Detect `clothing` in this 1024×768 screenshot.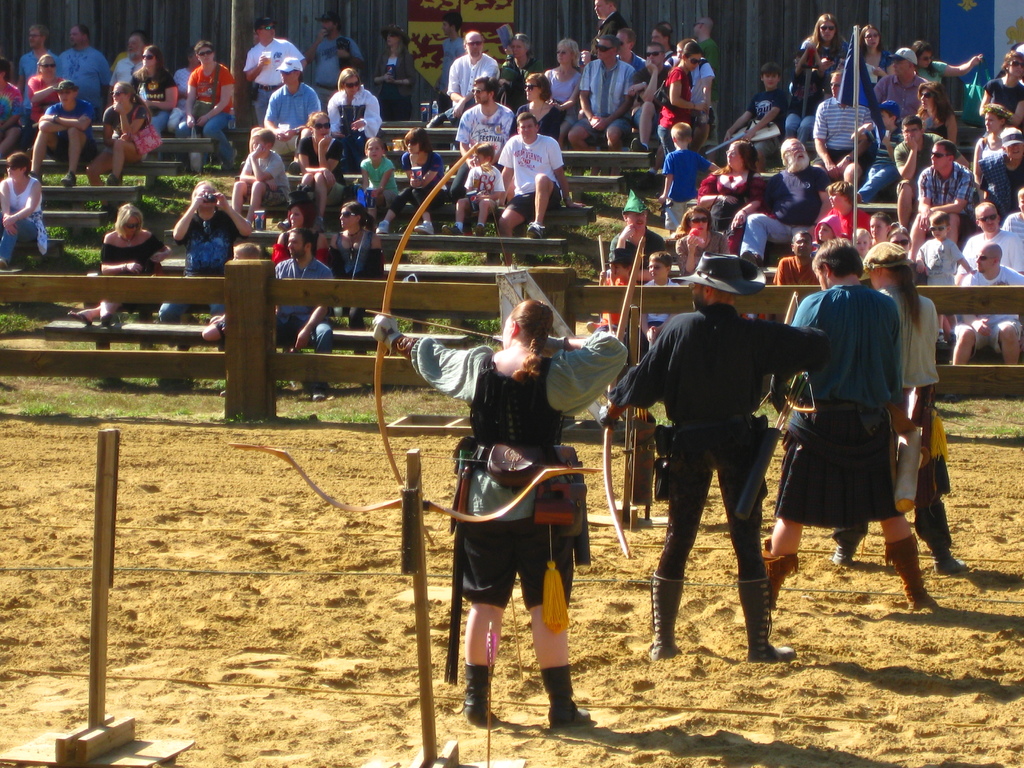
Detection: l=408, t=331, r=631, b=610.
